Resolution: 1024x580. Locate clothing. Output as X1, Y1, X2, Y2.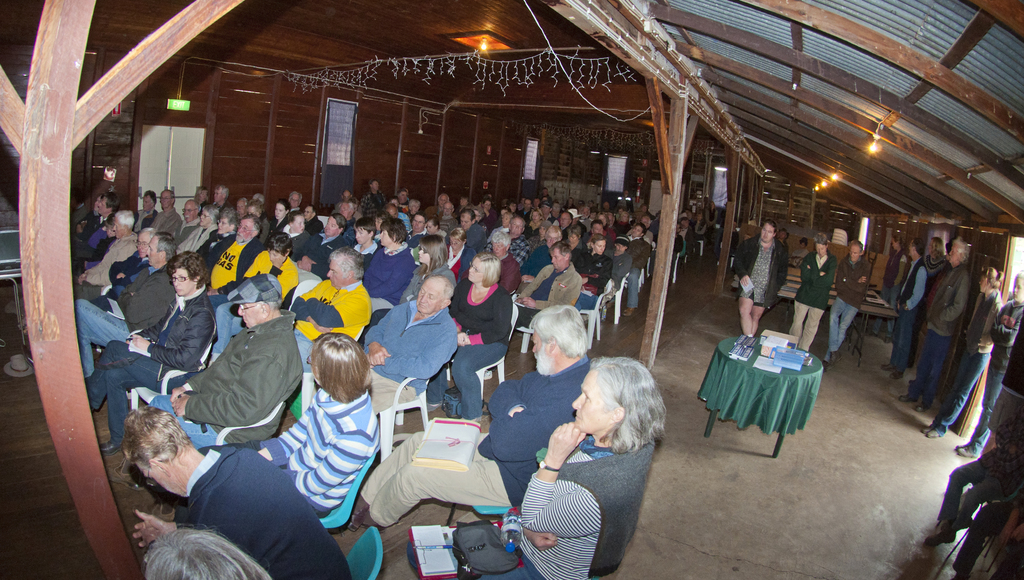
883, 255, 929, 376.
